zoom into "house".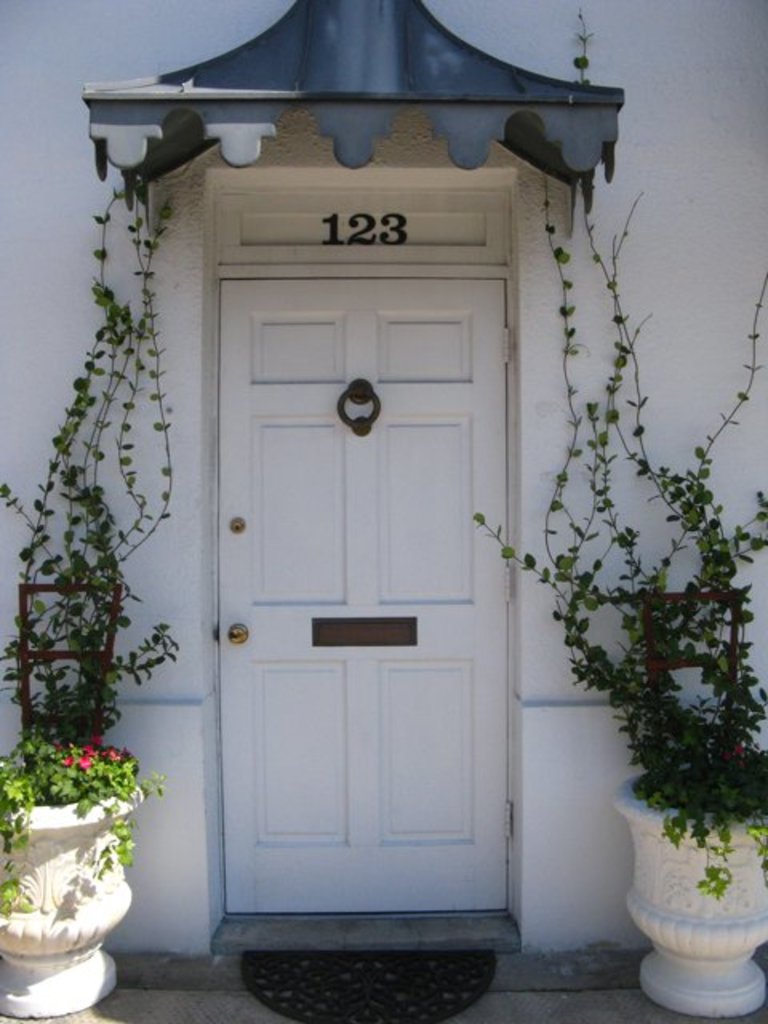
Zoom target: [83,0,661,1023].
